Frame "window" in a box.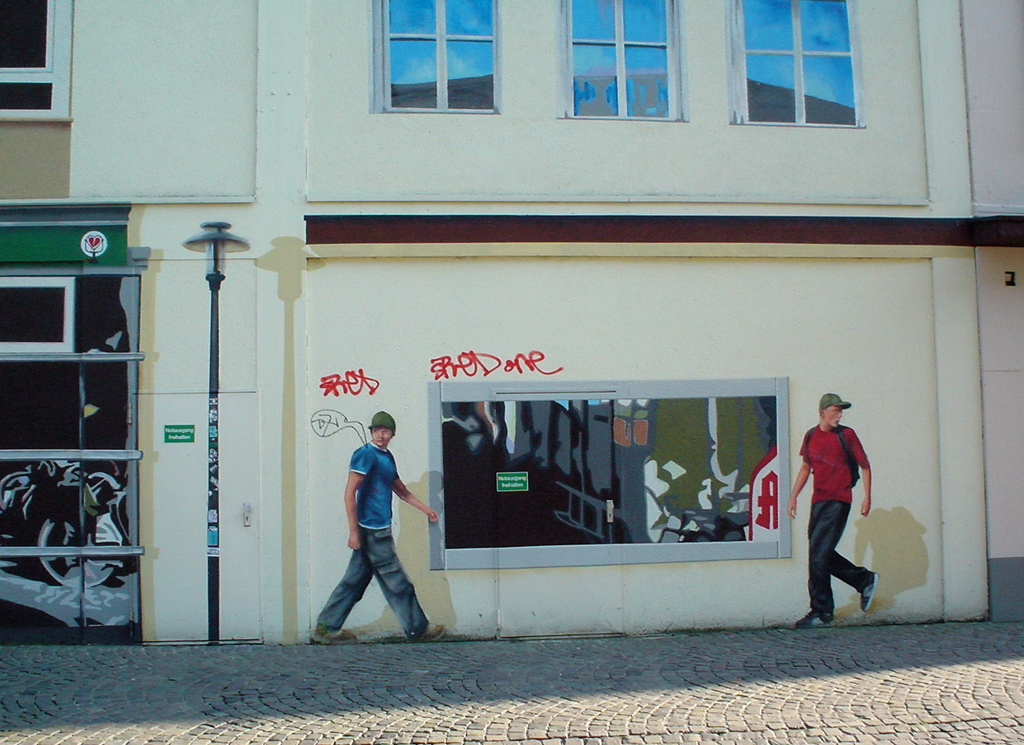
region(0, 279, 79, 353).
